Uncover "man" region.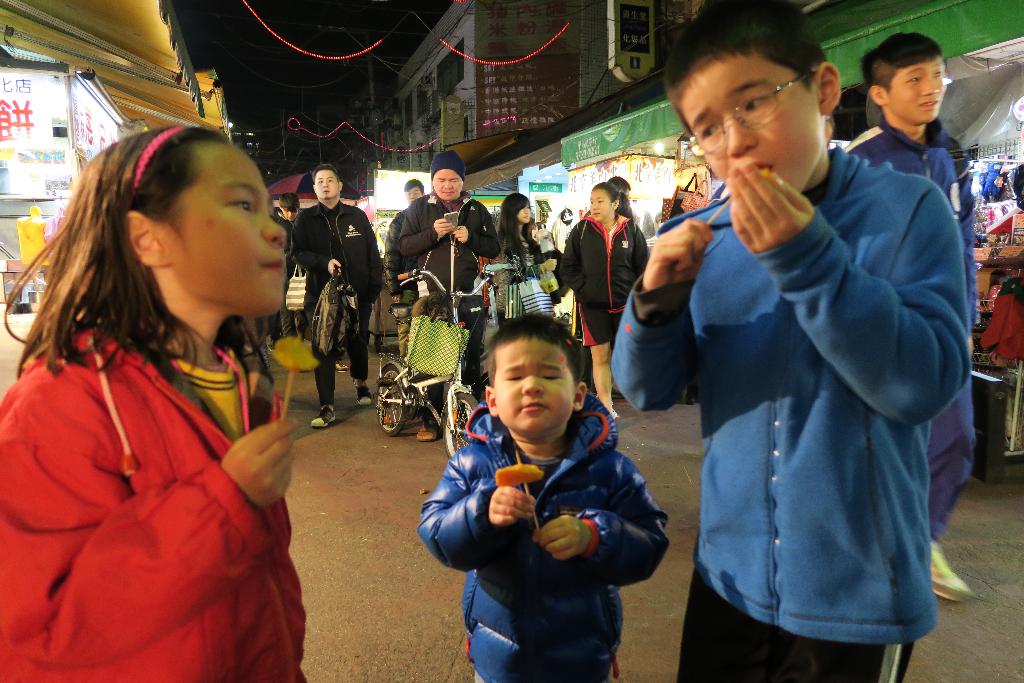
Uncovered: detection(397, 154, 504, 445).
